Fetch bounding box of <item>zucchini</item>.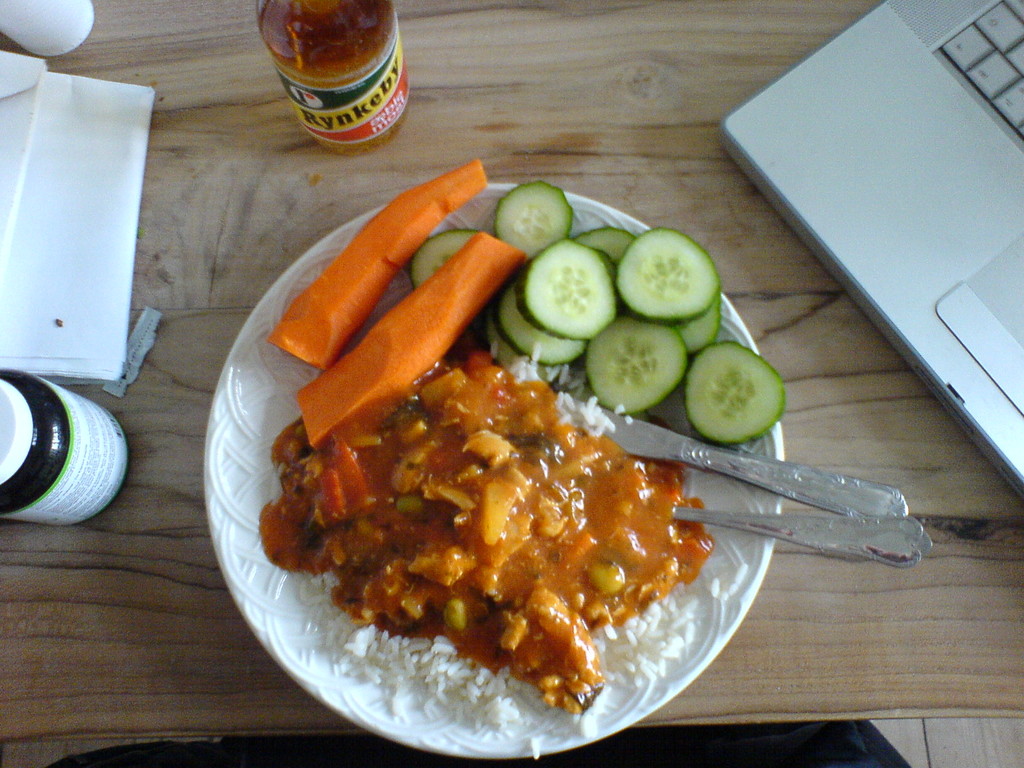
Bbox: box(497, 176, 580, 268).
